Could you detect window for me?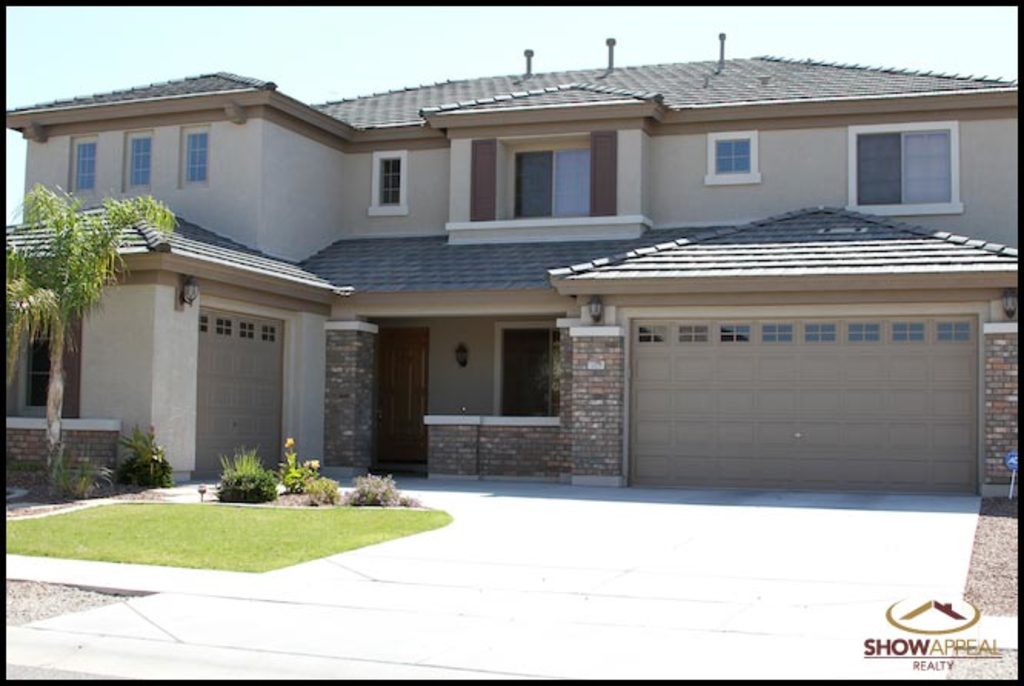
Detection result: bbox=[383, 157, 398, 209].
